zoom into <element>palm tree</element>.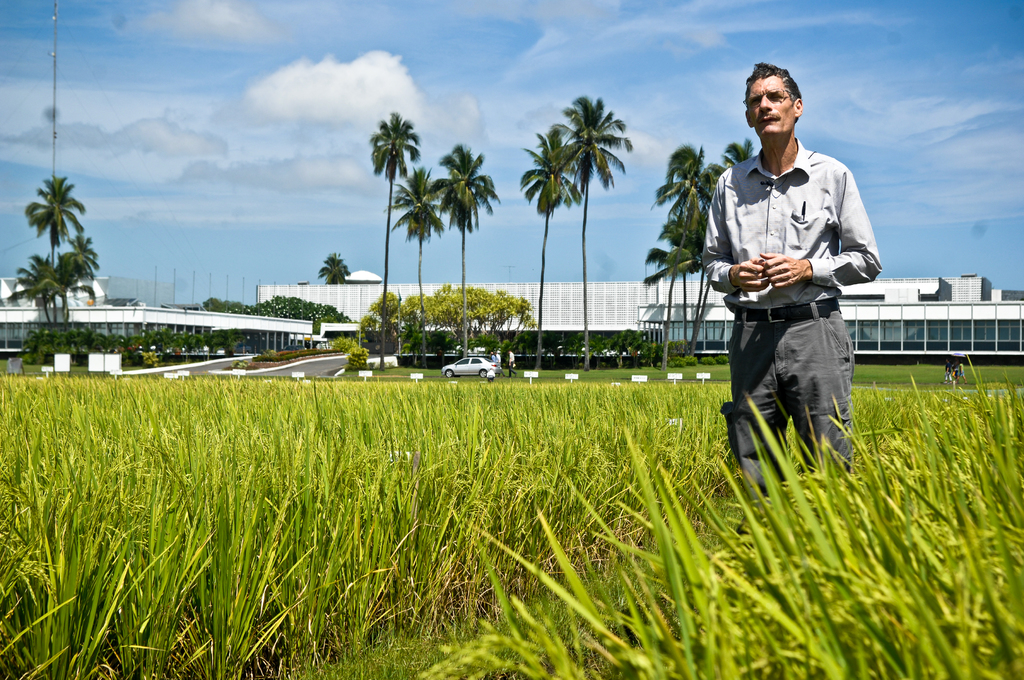
Zoom target: detection(555, 88, 637, 375).
